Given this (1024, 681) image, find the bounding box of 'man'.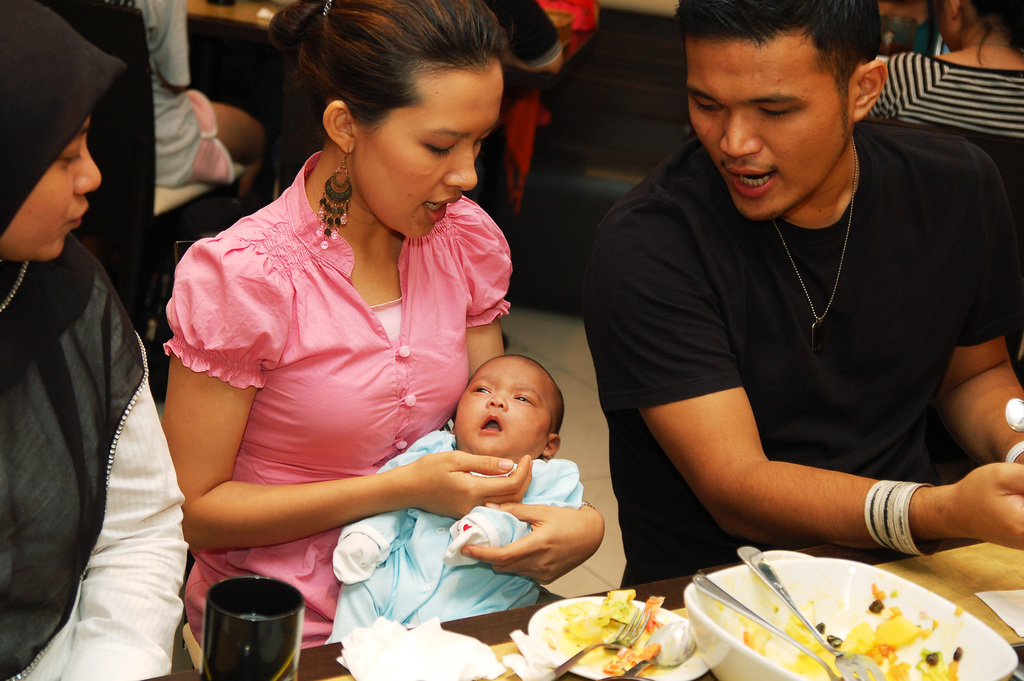
593/1/1020/591.
